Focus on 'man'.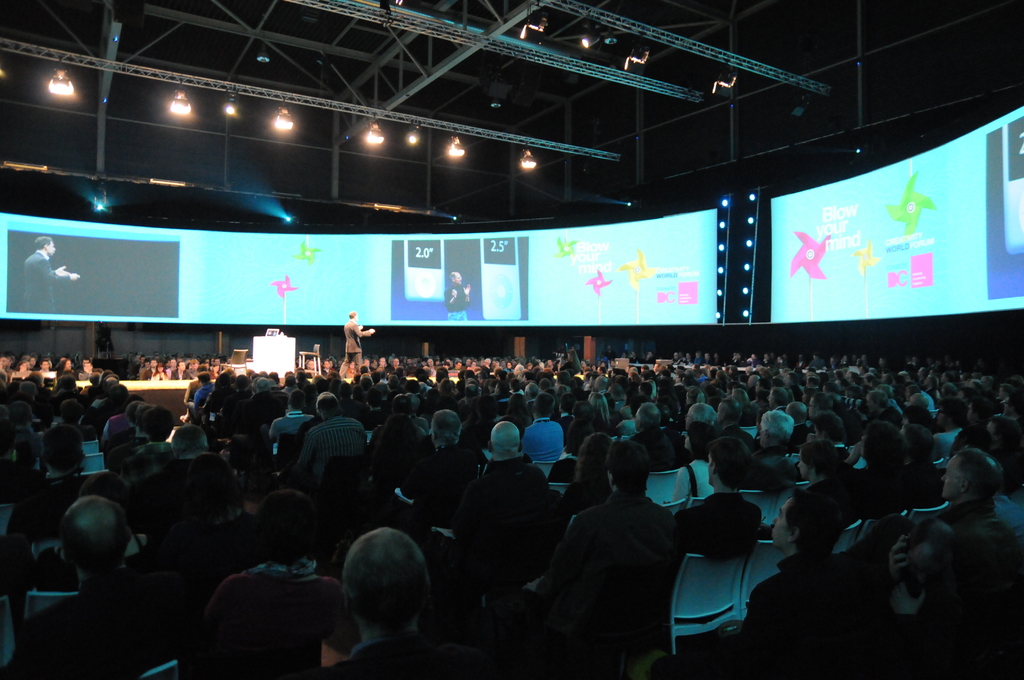
Focused at {"x1": 397, "y1": 407, "x2": 478, "y2": 513}.
